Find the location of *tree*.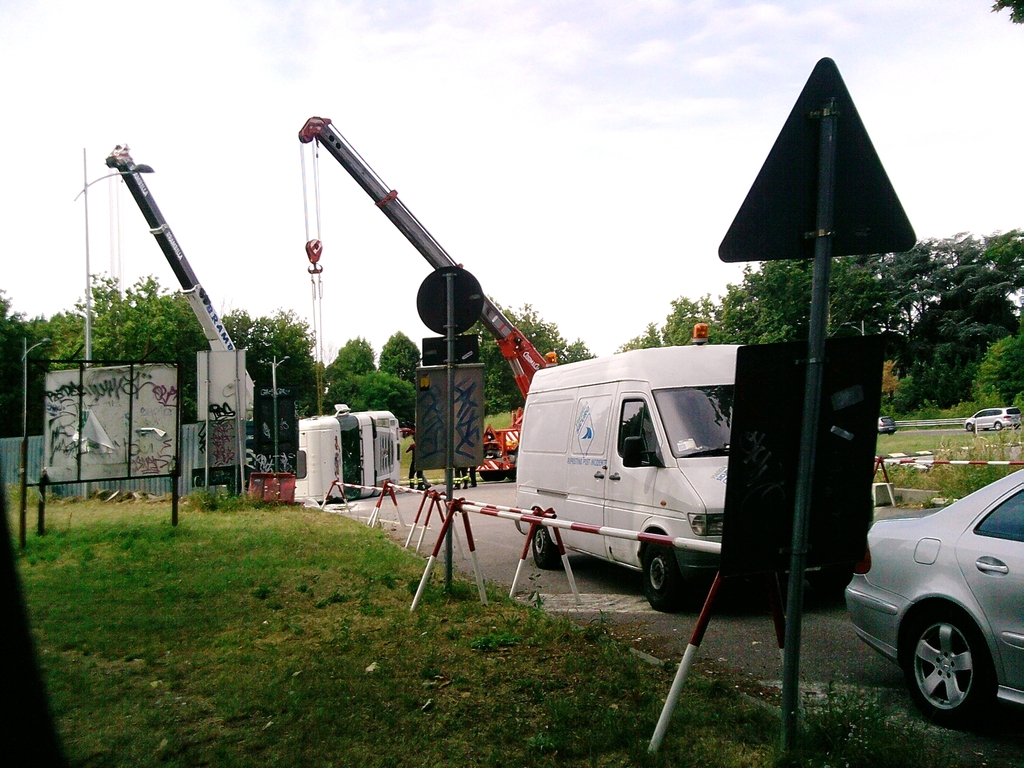
Location: box=[490, 292, 600, 415].
